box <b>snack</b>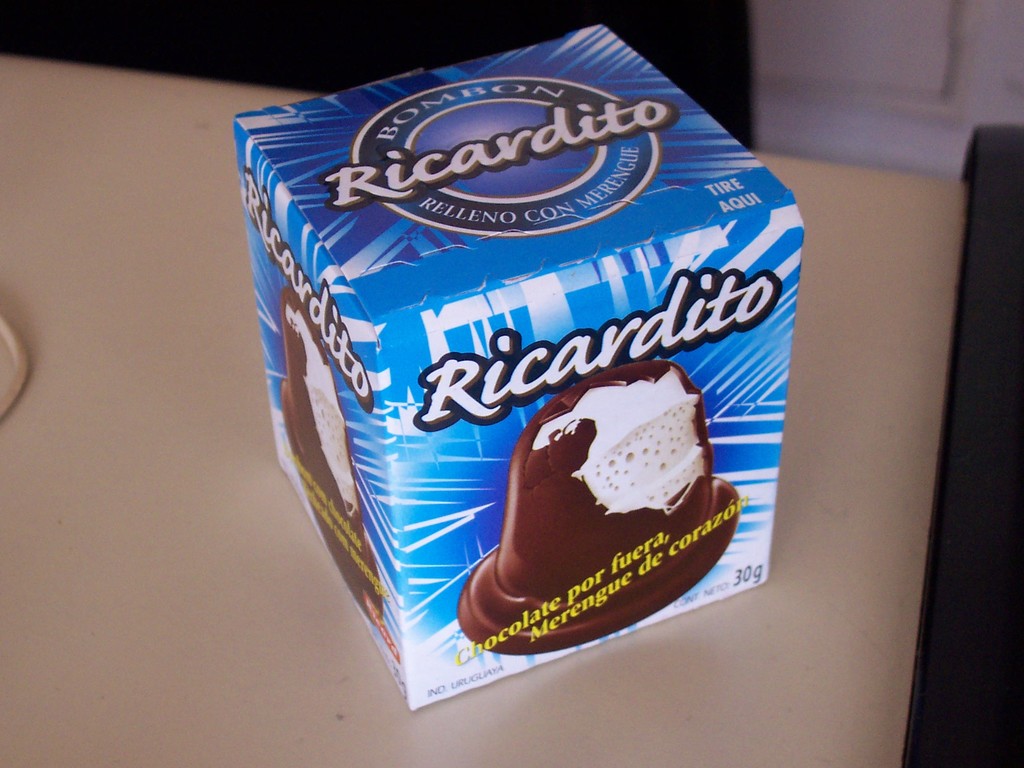
detection(454, 356, 766, 666)
